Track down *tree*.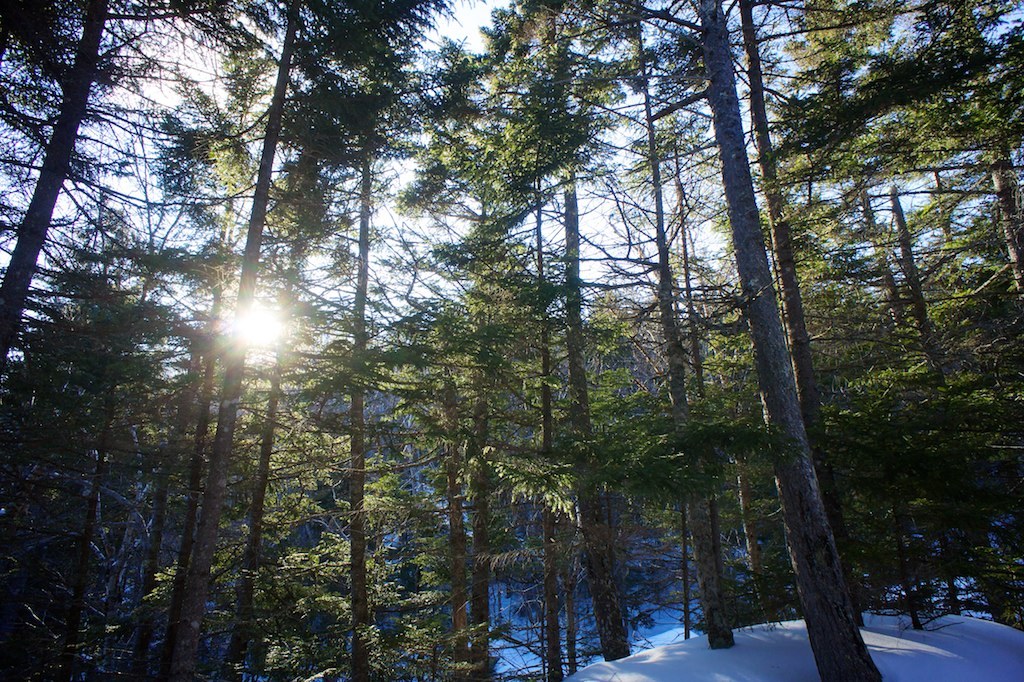
Tracked to crop(631, 1, 738, 650).
